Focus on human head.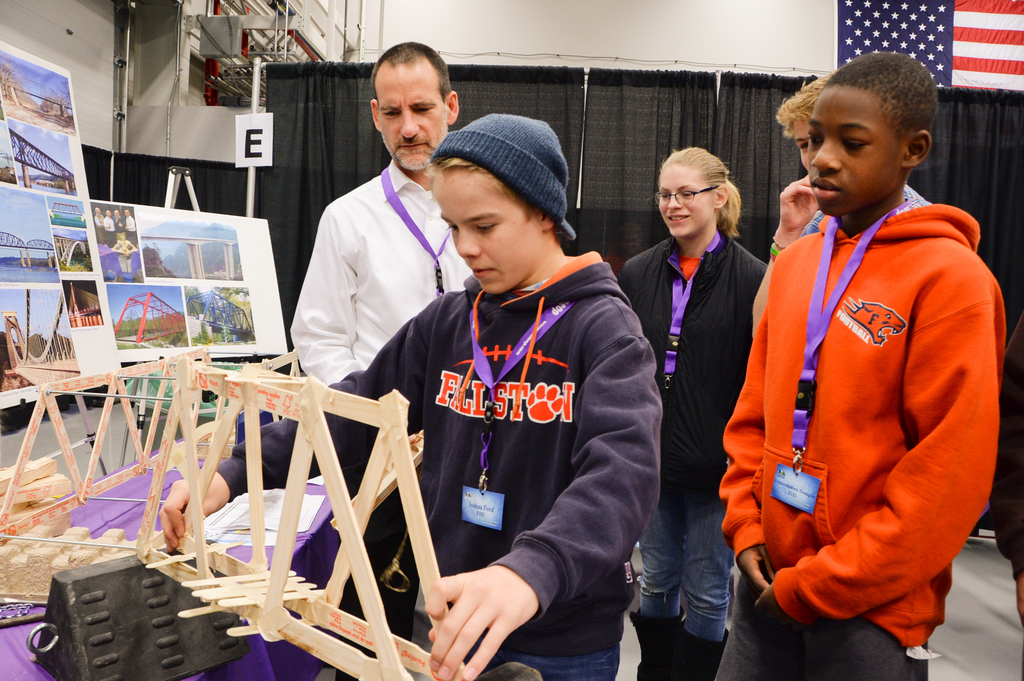
Focused at x1=100, y1=207, x2=114, y2=221.
